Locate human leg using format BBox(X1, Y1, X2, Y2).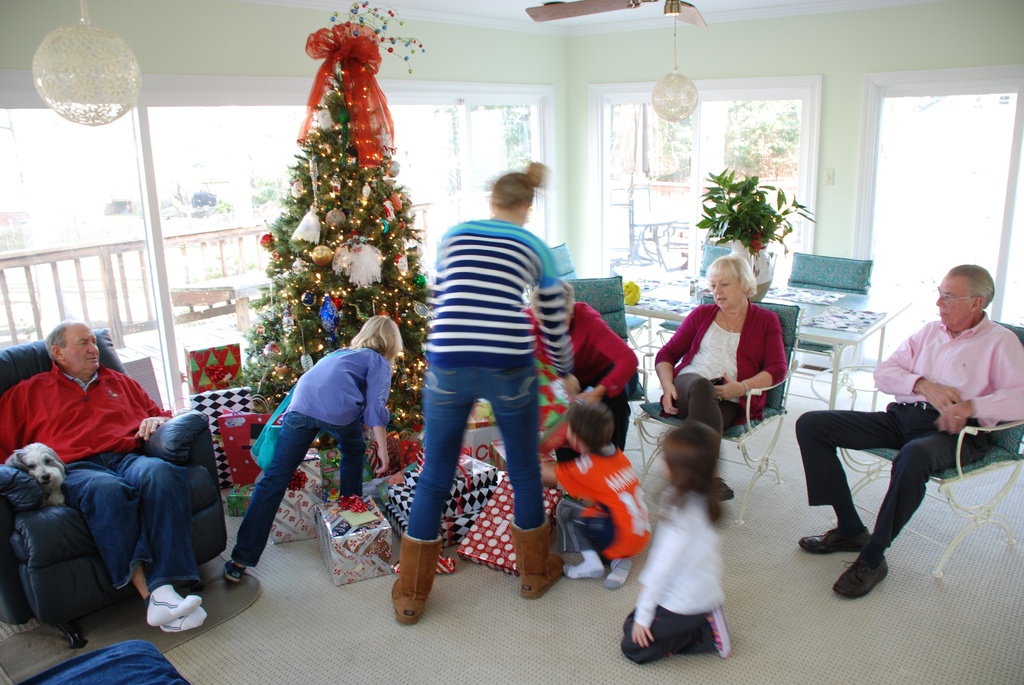
BBox(488, 364, 566, 596).
